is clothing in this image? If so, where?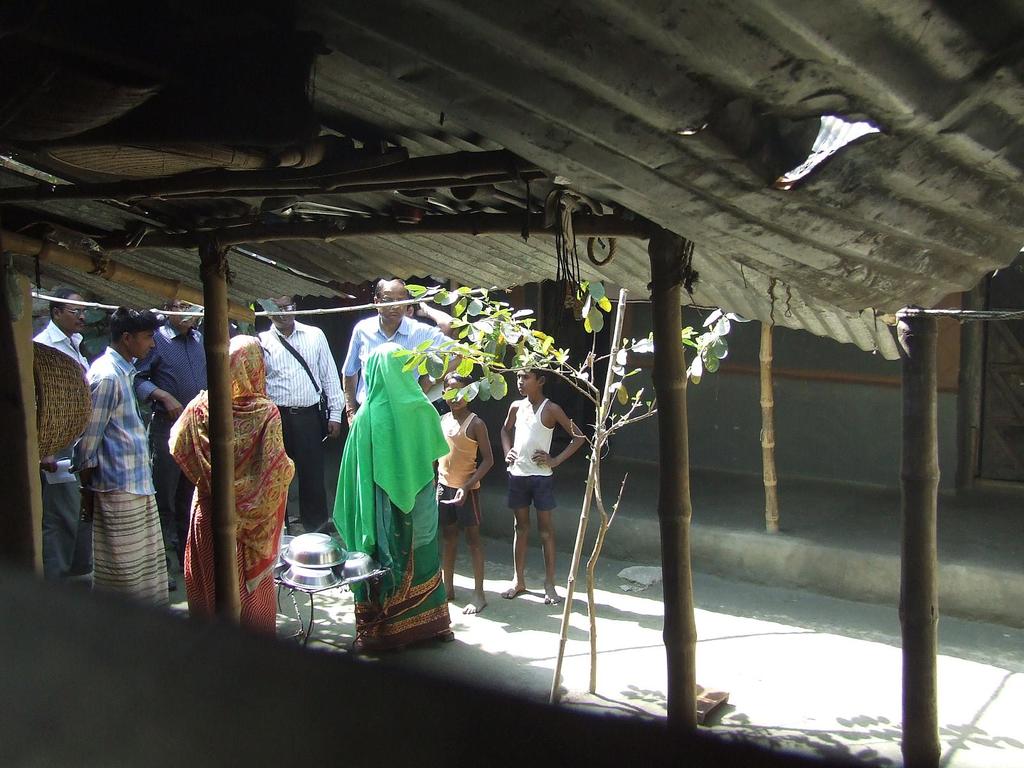
Yes, at 33:319:91:583.
